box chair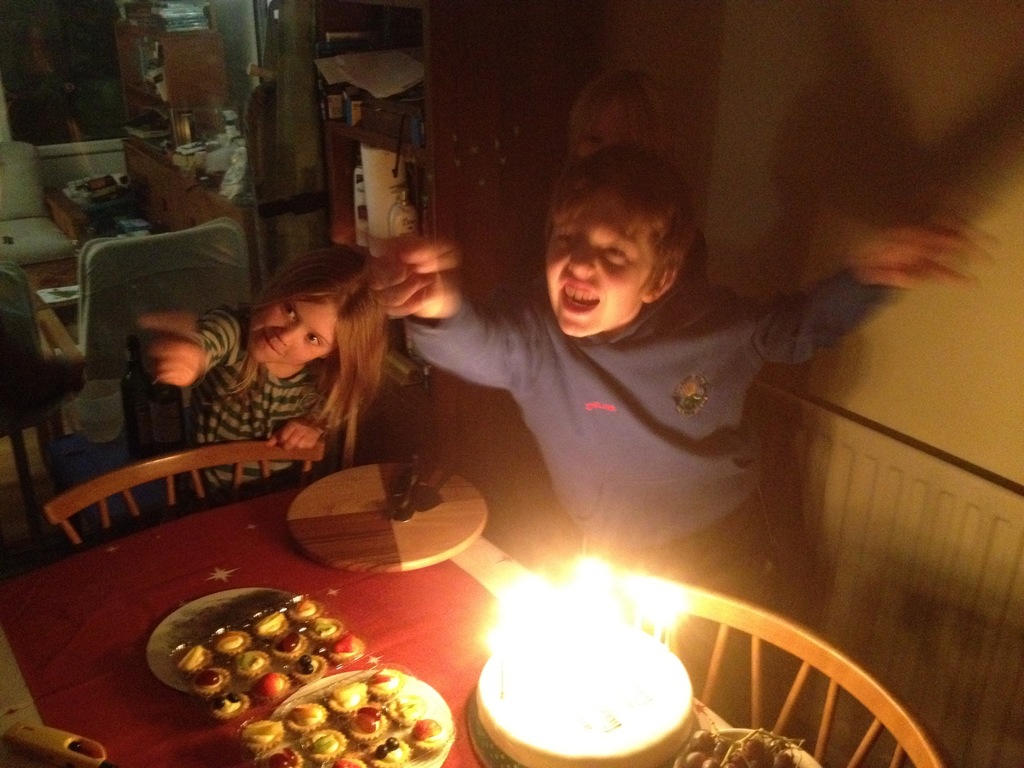
left=44, top=433, right=326, bottom=546
